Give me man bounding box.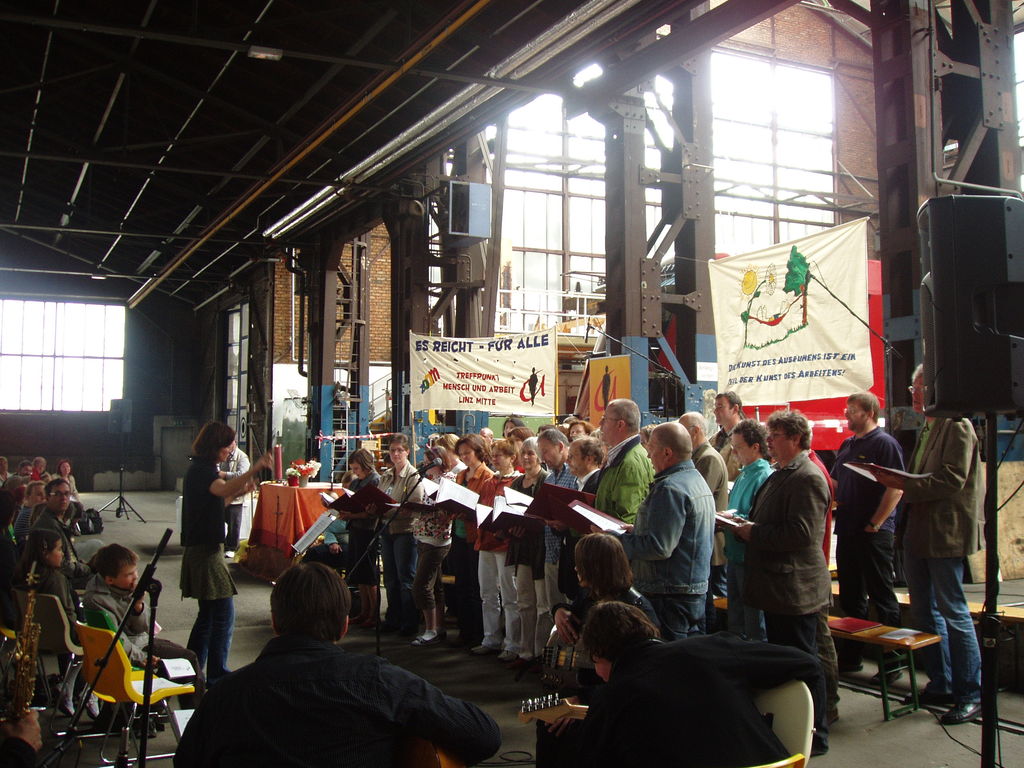
597:397:658:522.
